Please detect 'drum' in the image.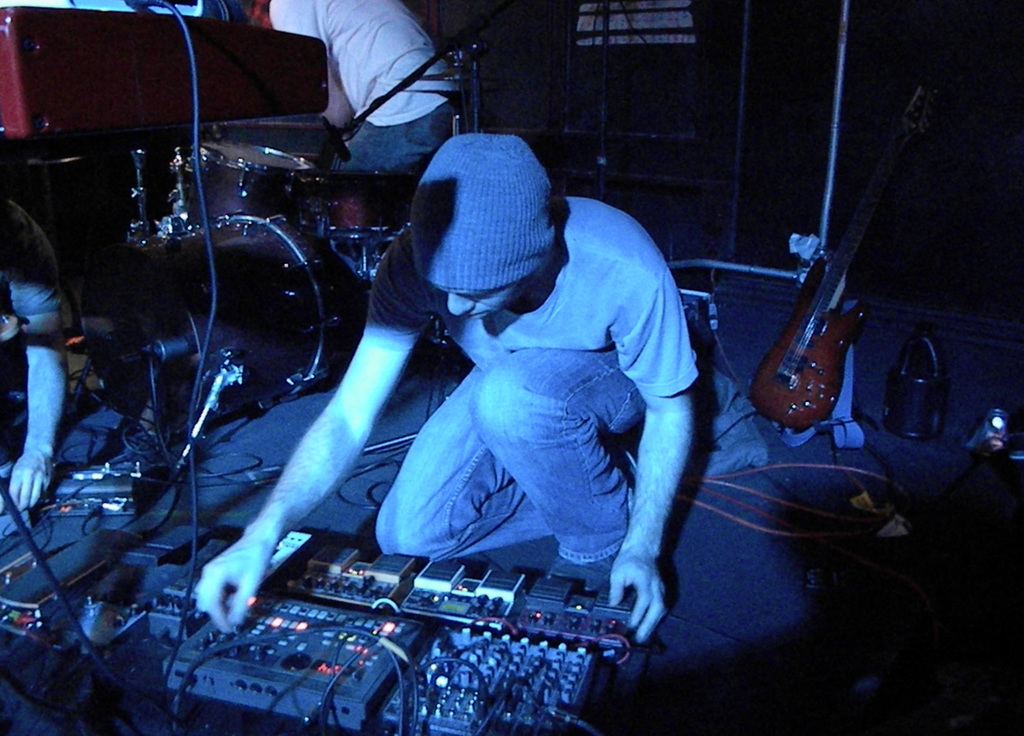
box=[177, 211, 359, 404].
